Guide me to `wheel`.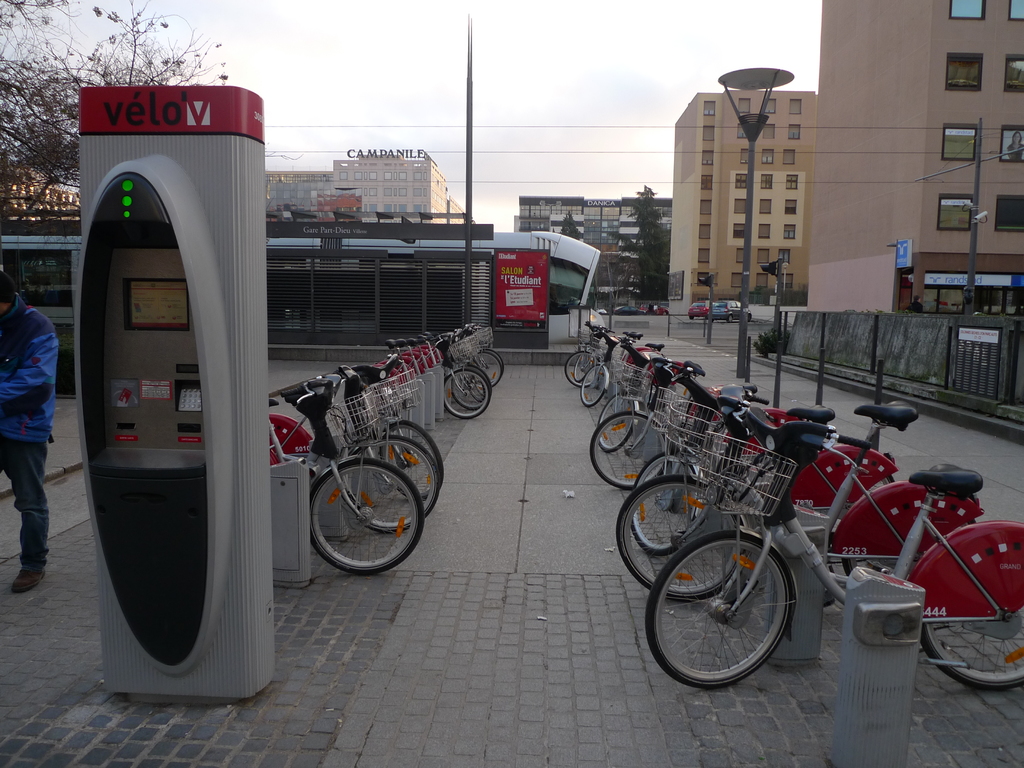
Guidance: <region>744, 312, 749, 318</region>.
